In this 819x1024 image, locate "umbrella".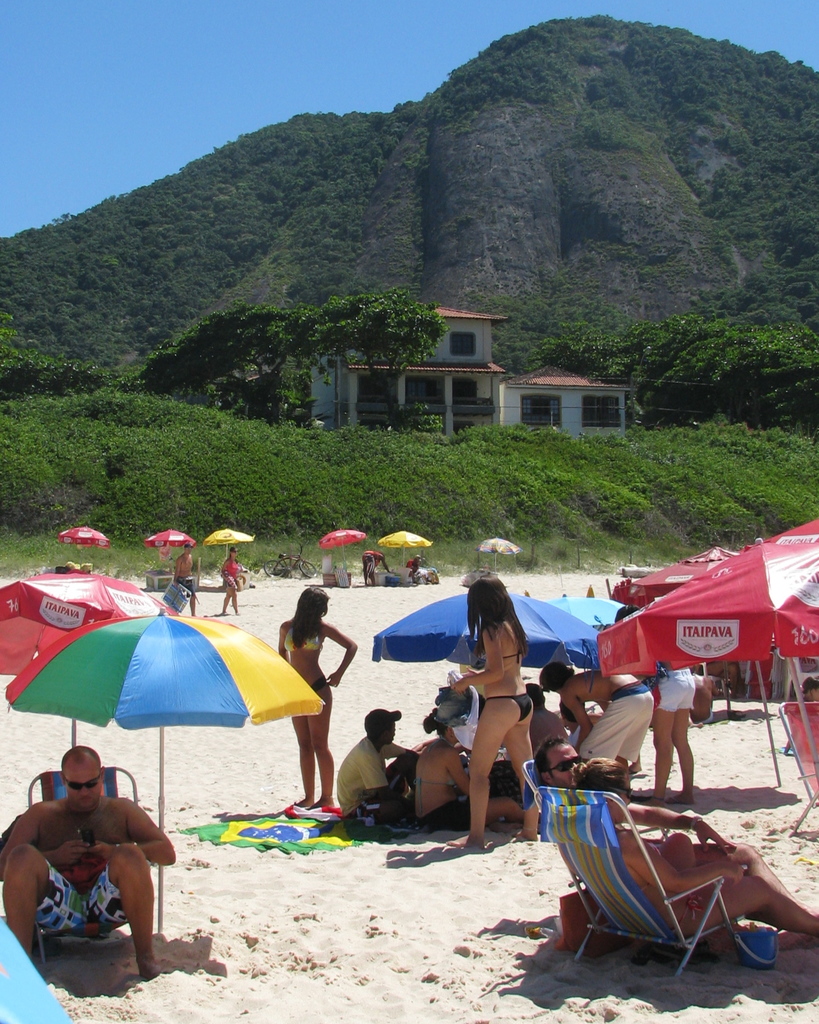
Bounding box: [626,547,738,722].
